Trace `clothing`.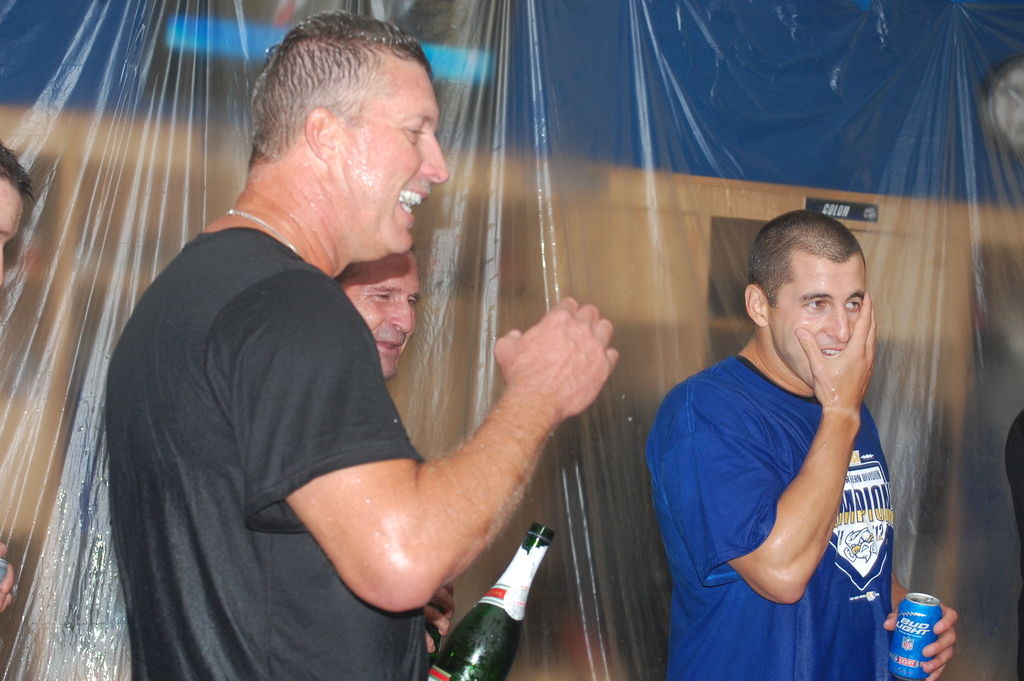
Traced to <region>104, 226, 430, 680</region>.
